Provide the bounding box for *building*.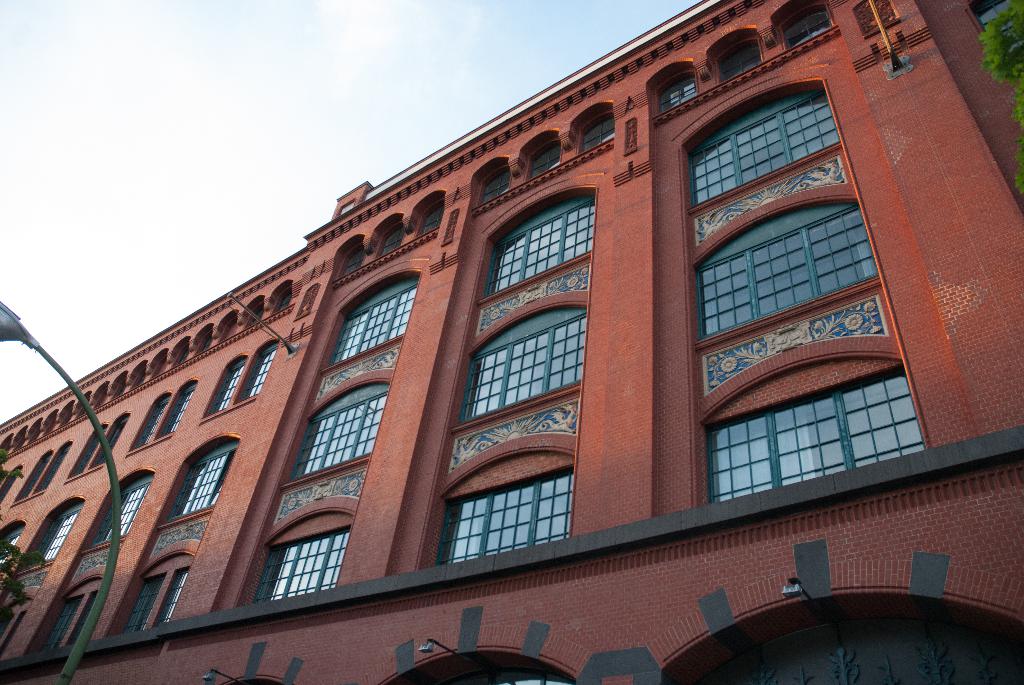
left=0, top=0, right=1023, bottom=681.
